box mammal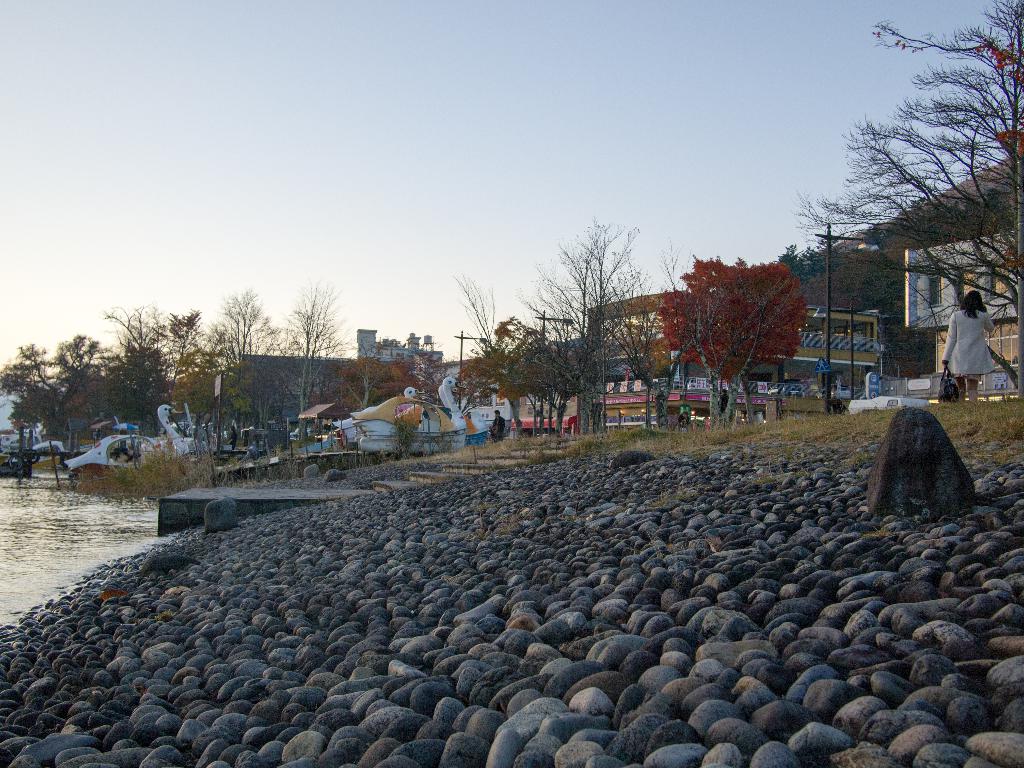
717:387:730:411
